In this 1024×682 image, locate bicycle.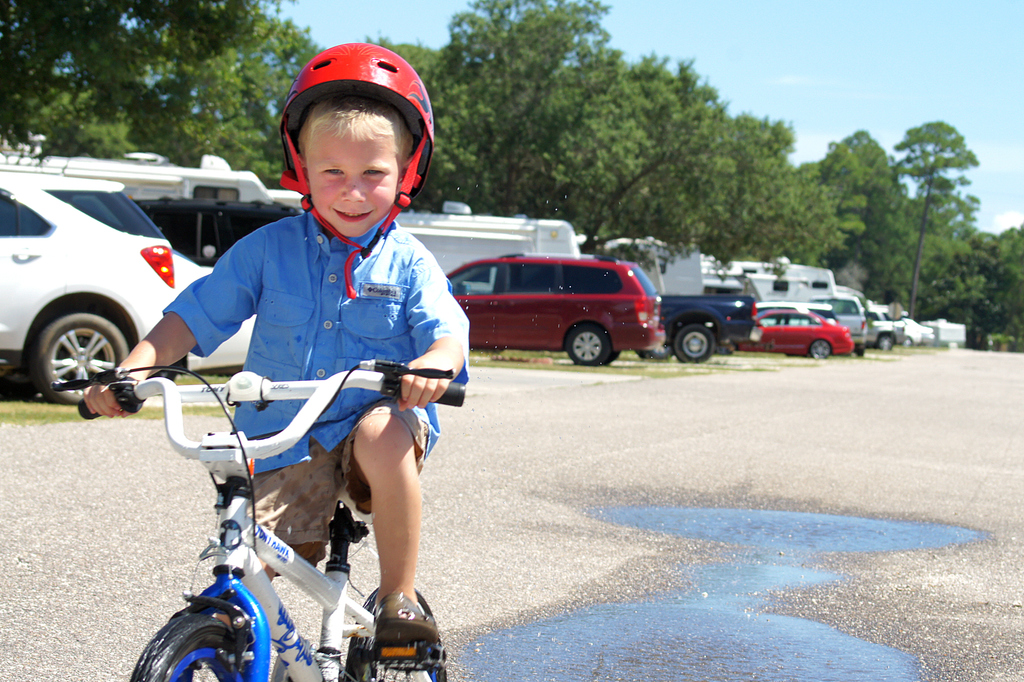
Bounding box: <bbox>20, 350, 453, 681</bbox>.
